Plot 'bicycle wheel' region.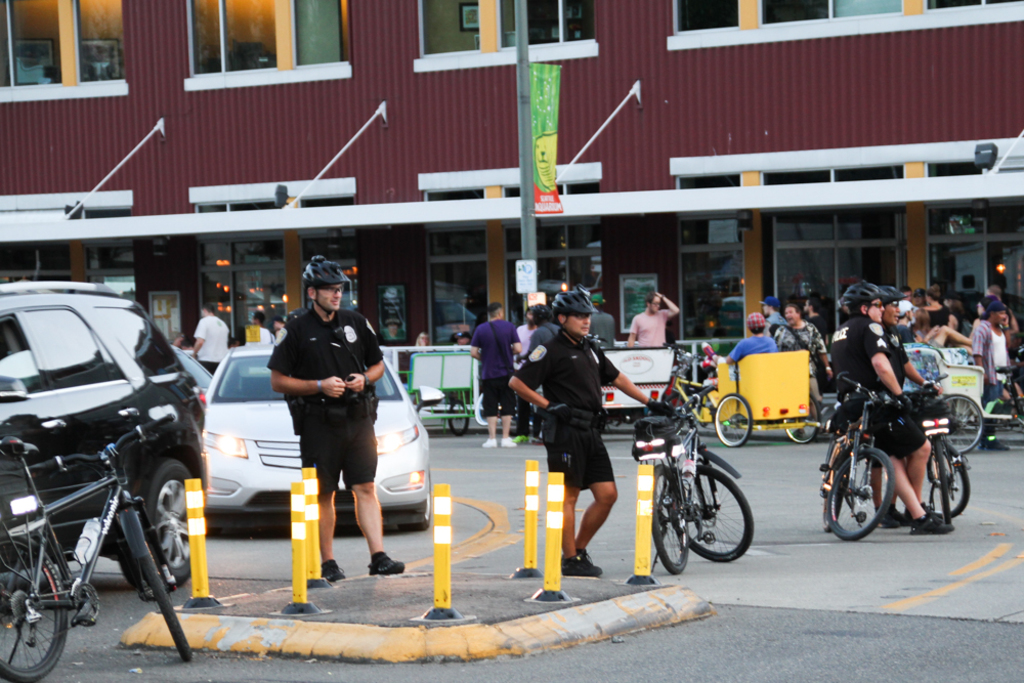
Plotted at bbox=[820, 437, 852, 531].
